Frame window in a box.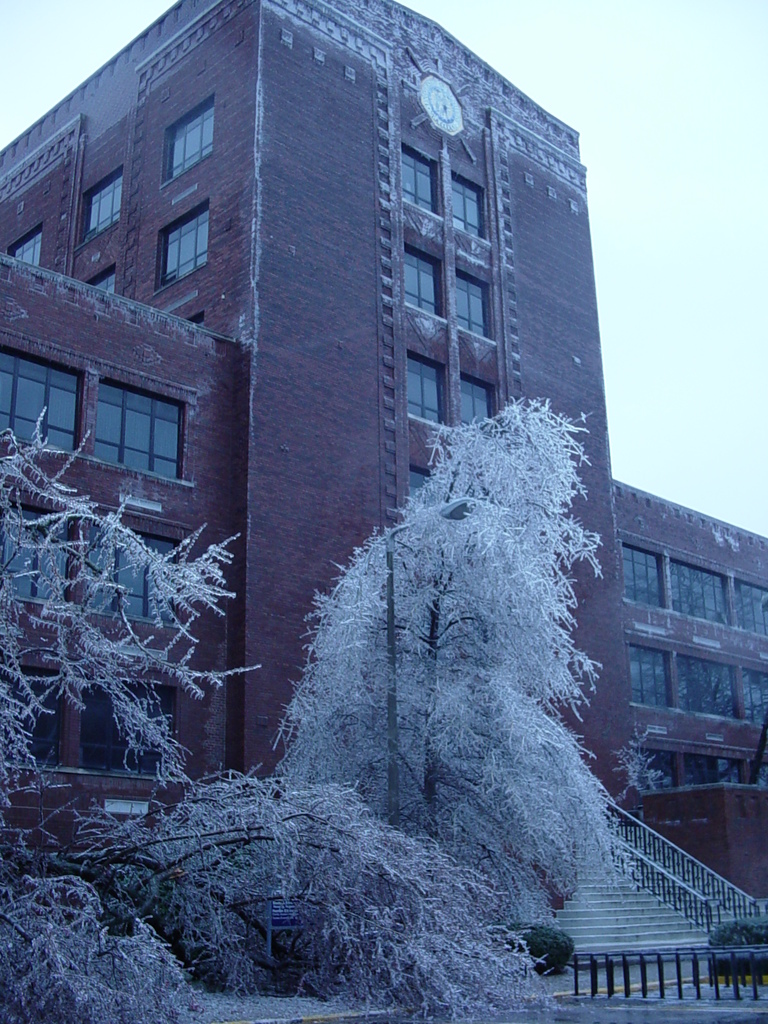
x1=90, y1=518, x2=186, y2=630.
